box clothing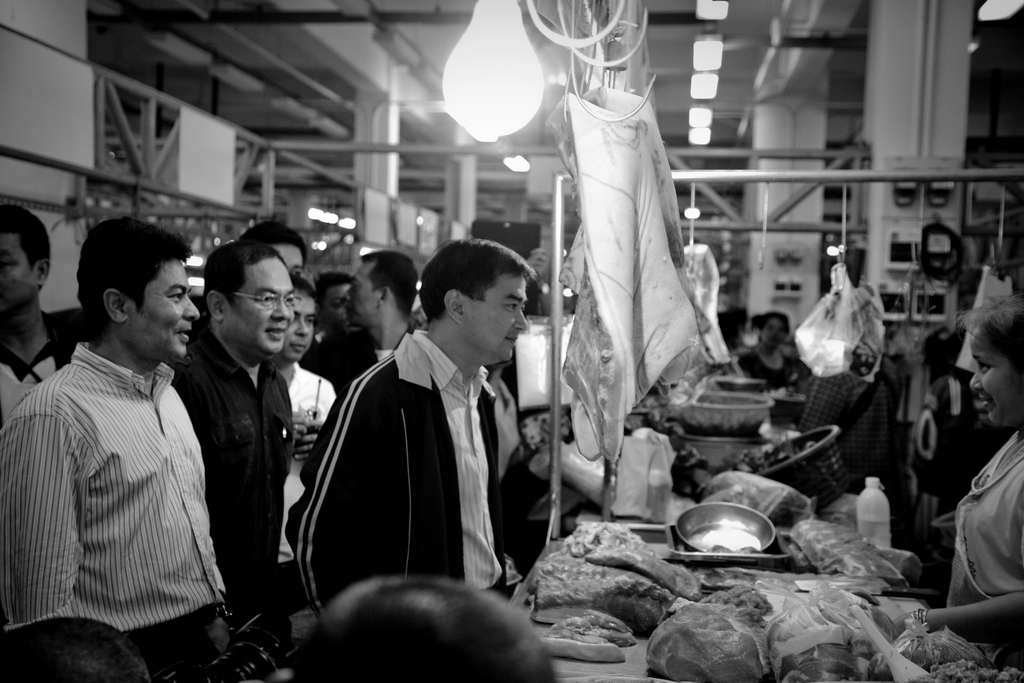
(left=9, top=286, right=229, bottom=671)
